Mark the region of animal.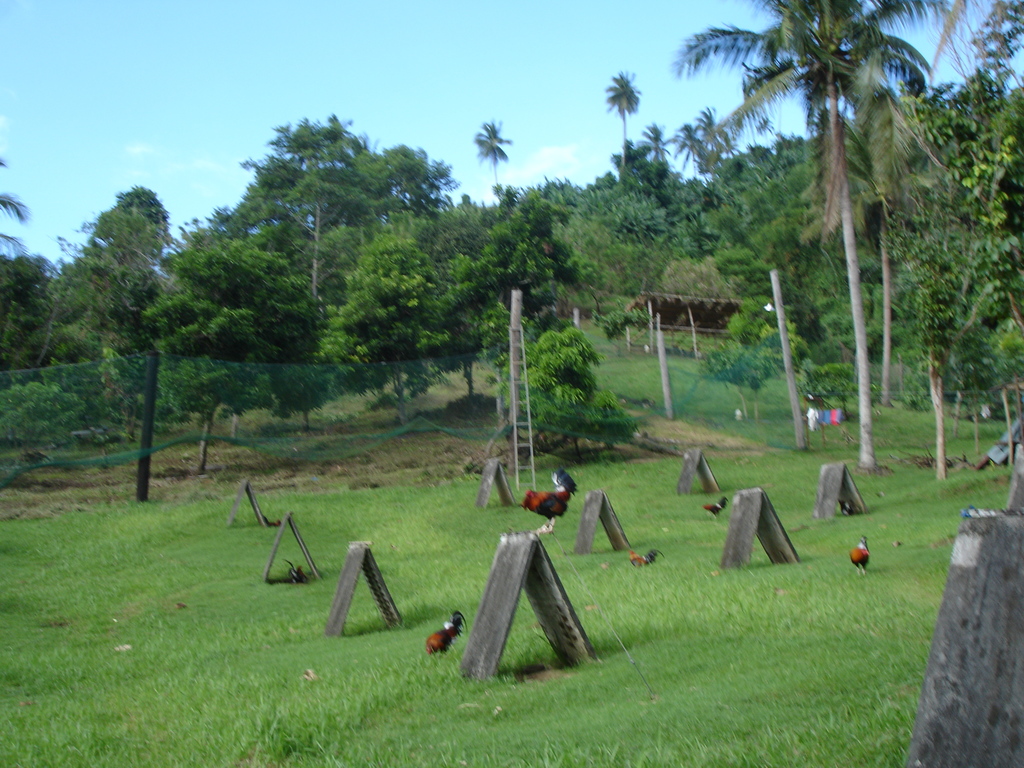
Region: [x1=703, y1=498, x2=729, y2=520].
